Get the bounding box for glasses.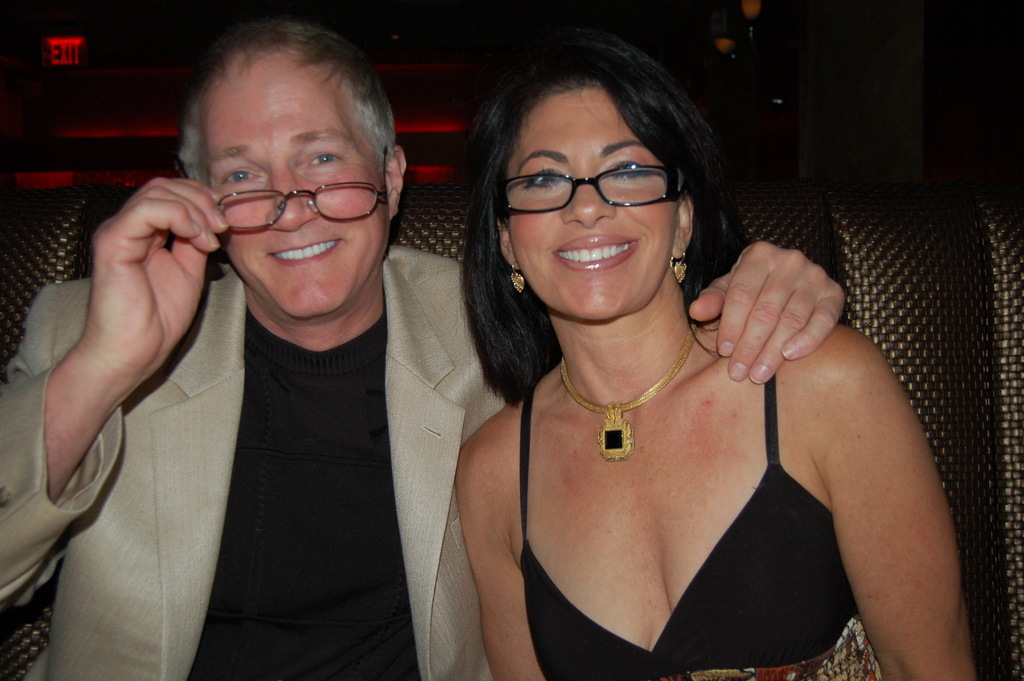
box=[492, 140, 703, 217].
